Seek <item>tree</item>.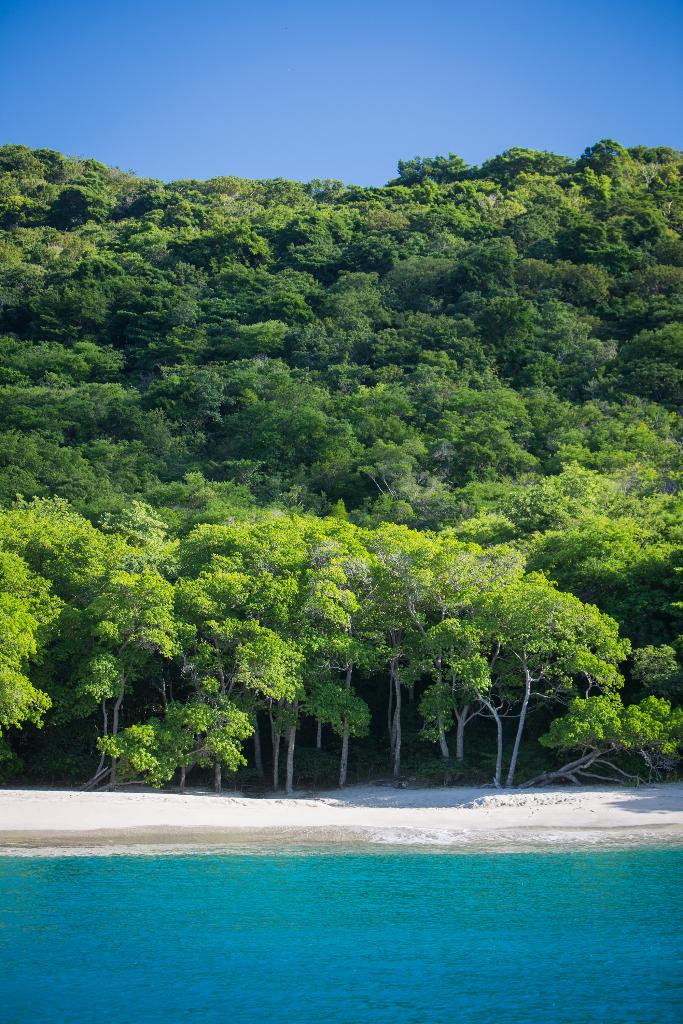
rect(638, 650, 682, 698).
